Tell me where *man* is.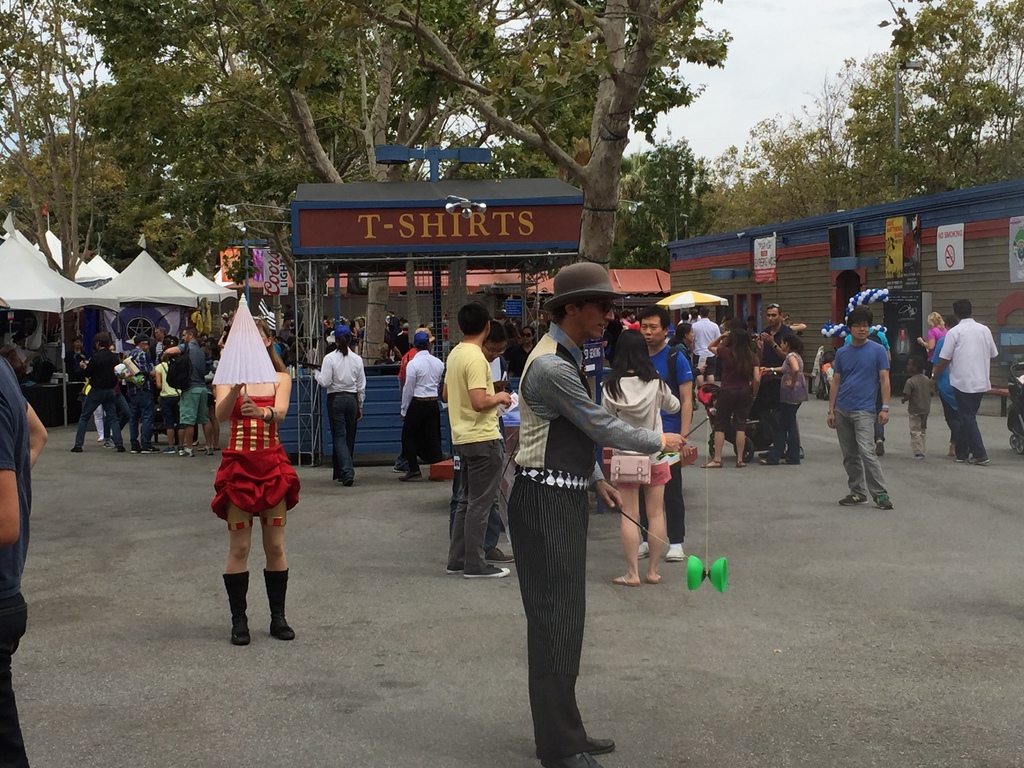
*man* is at rect(829, 303, 893, 509).
